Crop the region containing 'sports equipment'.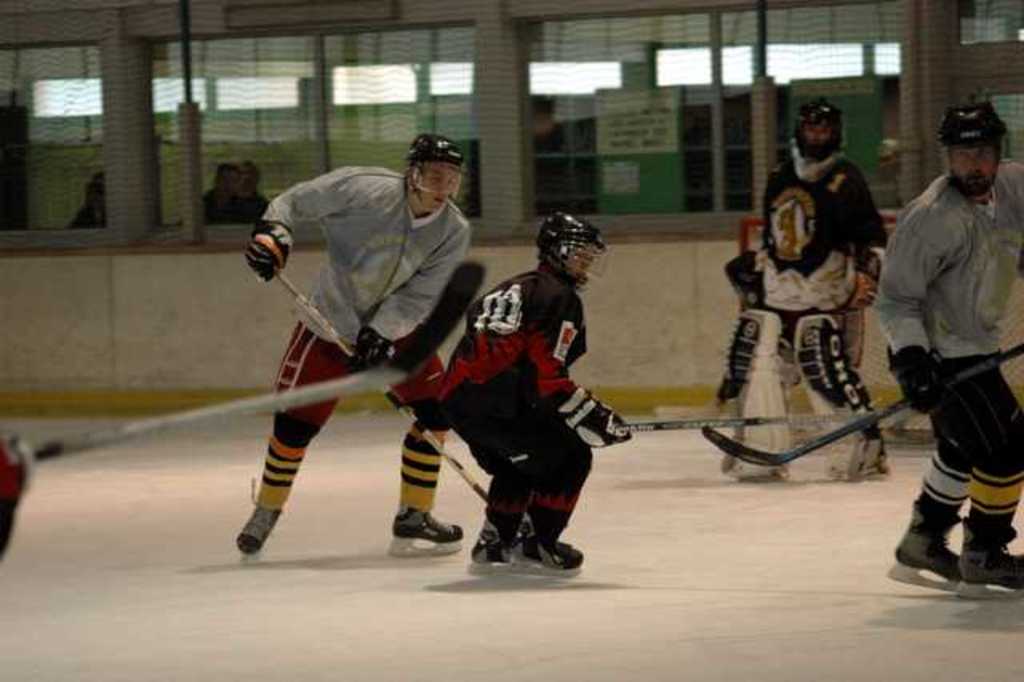
Crop region: (x1=30, y1=256, x2=490, y2=464).
